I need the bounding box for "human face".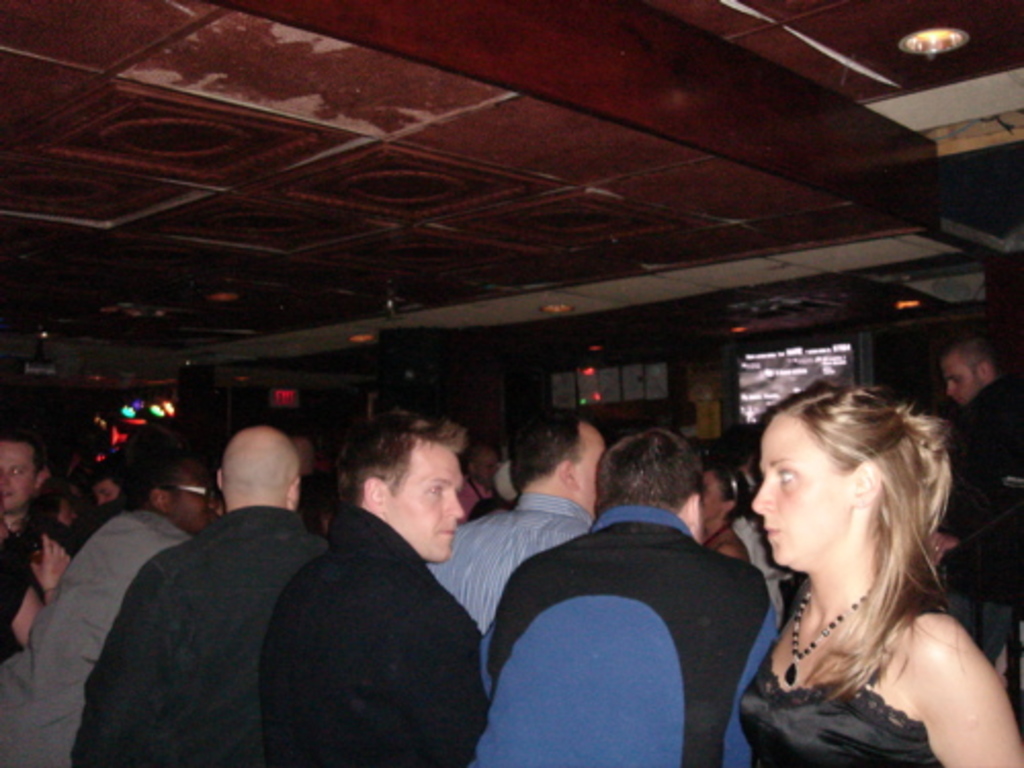
Here it is: 578, 430, 608, 504.
